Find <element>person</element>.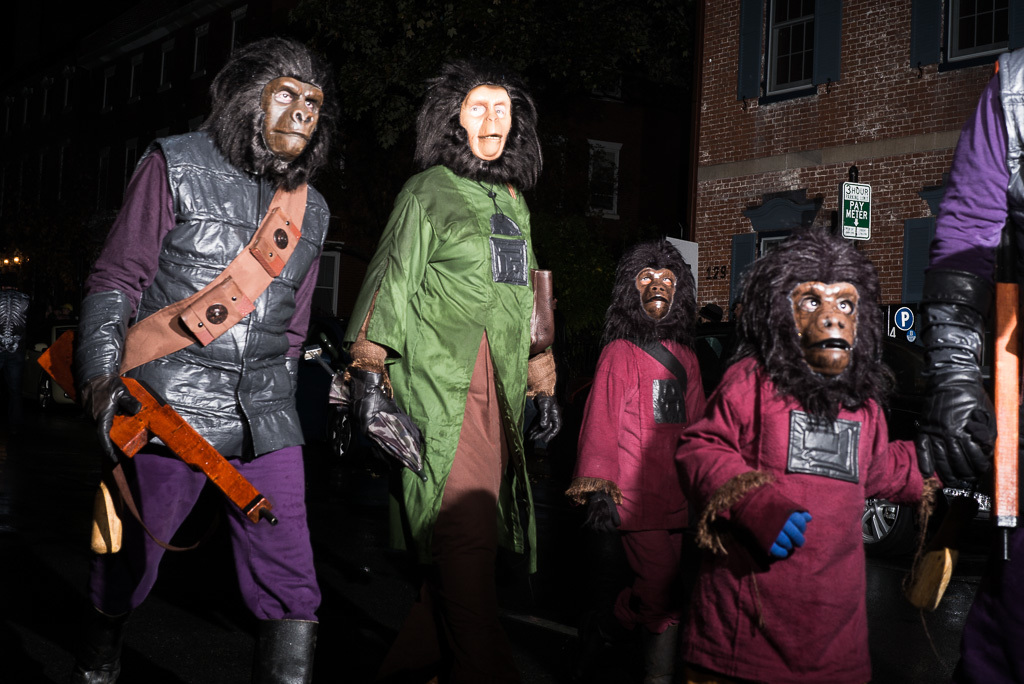
locate(657, 228, 941, 666).
